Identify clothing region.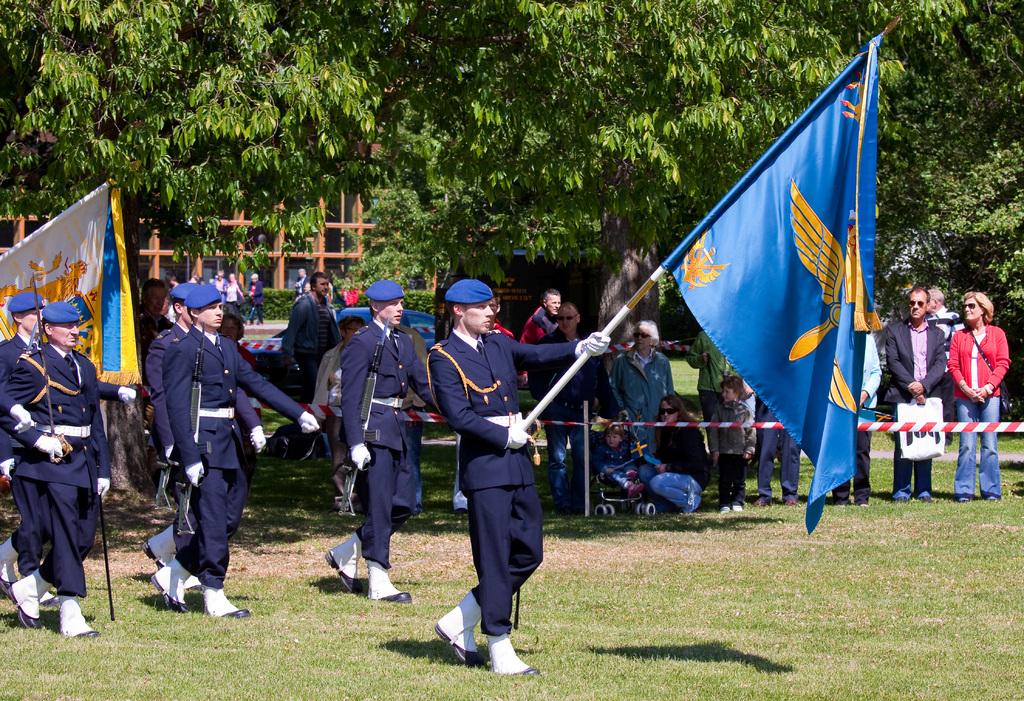
Region: rect(209, 270, 228, 312).
